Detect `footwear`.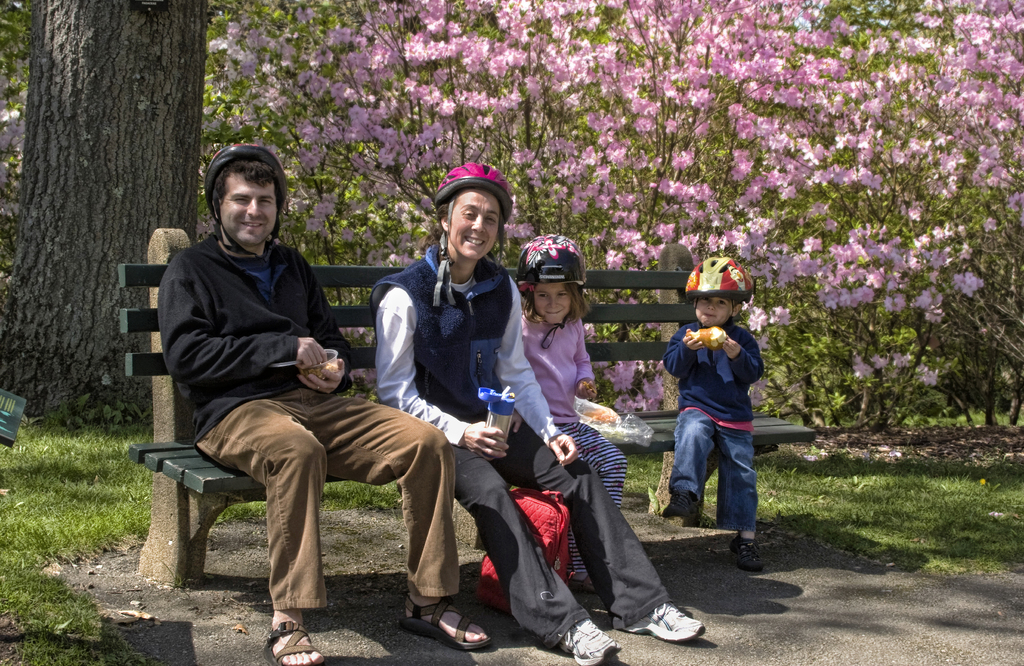
Detected at bbox(260, 617, 328, 665).
